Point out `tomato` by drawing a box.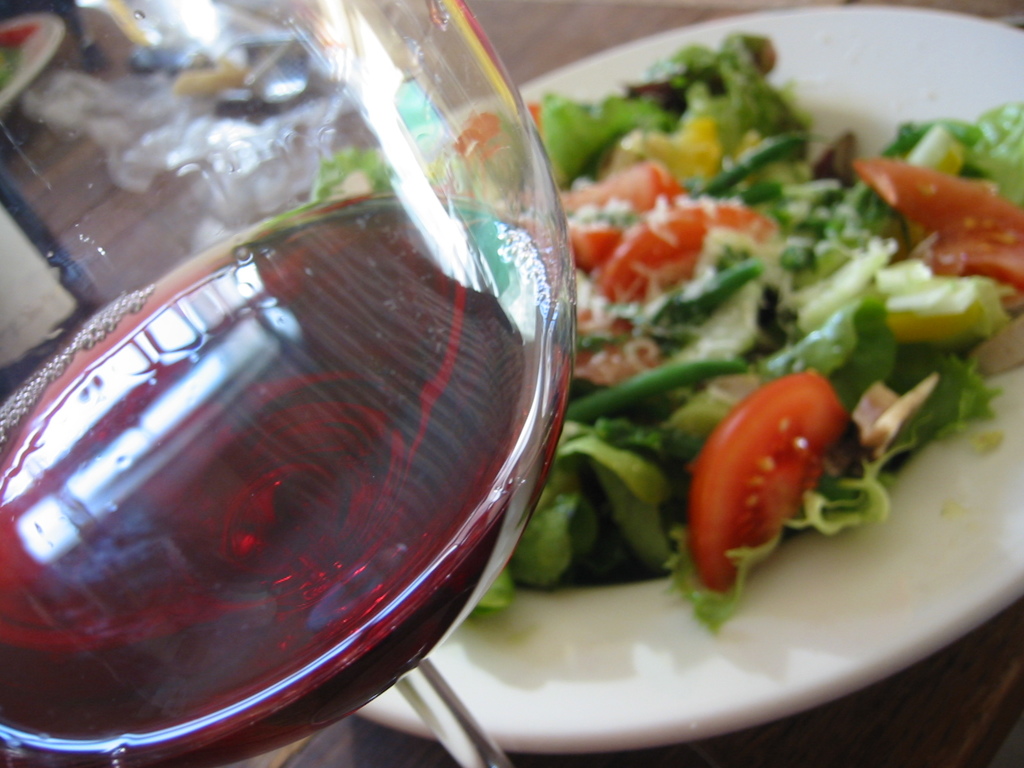
detection(675, 375, 894, 589).
